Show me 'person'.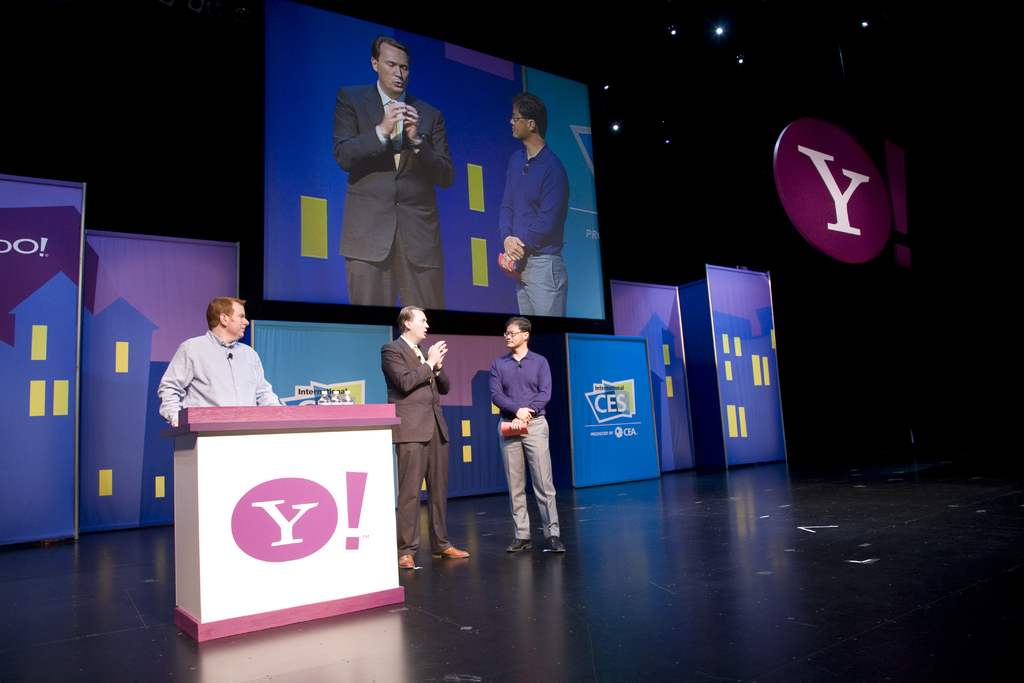
'person' is here: bbox(381, 299, 468, 575).
